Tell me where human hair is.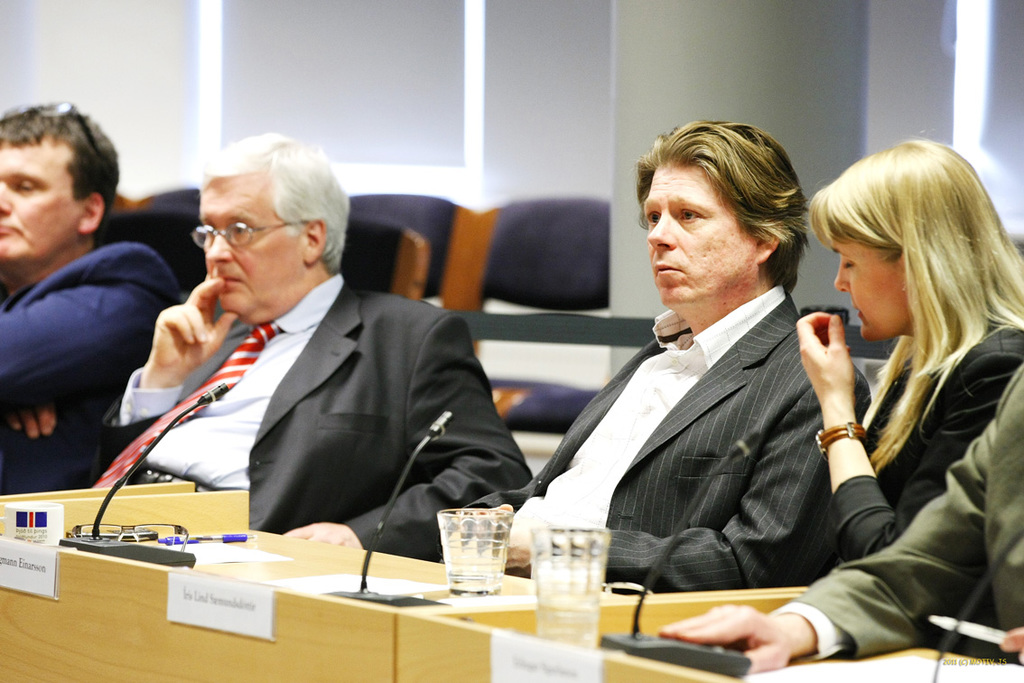
human hair is at box=[195, 126, 351, 276].
